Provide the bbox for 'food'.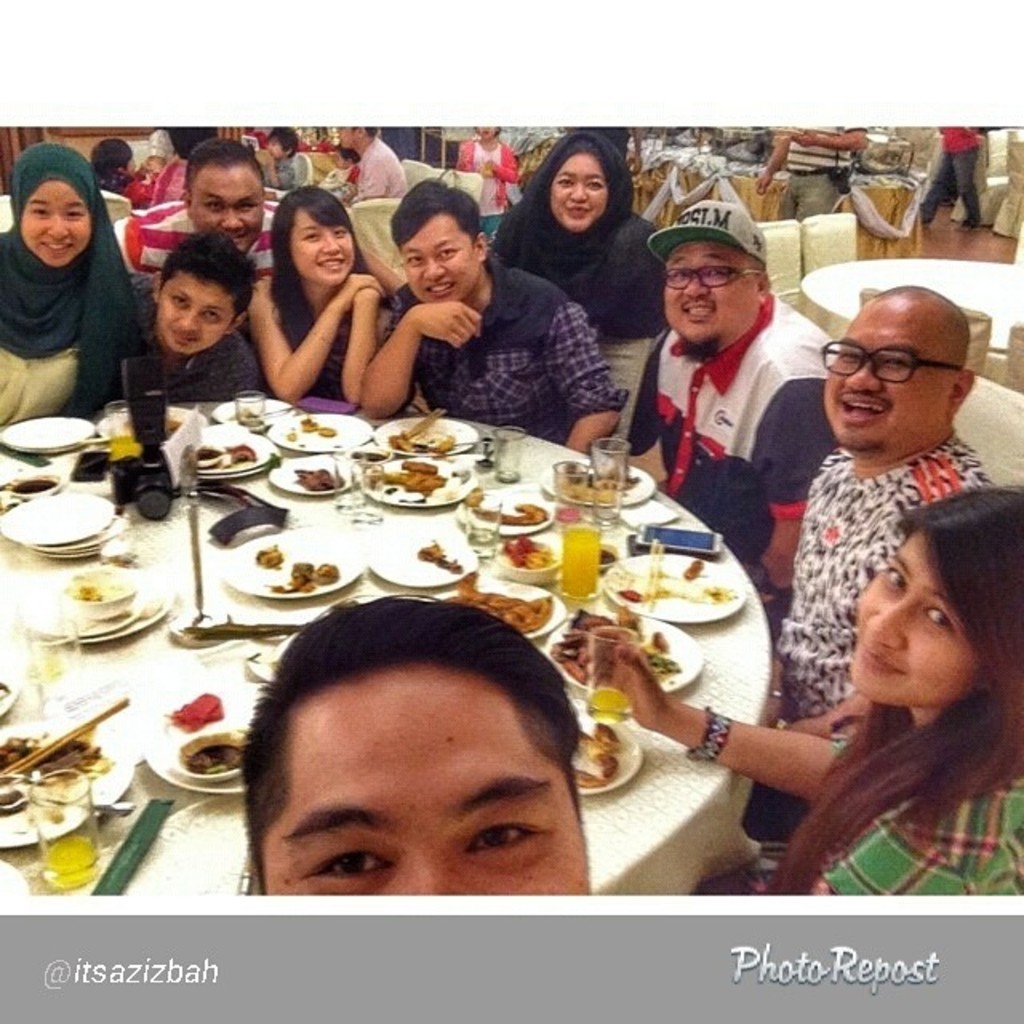
select_region(480, 498, 546, 534).
